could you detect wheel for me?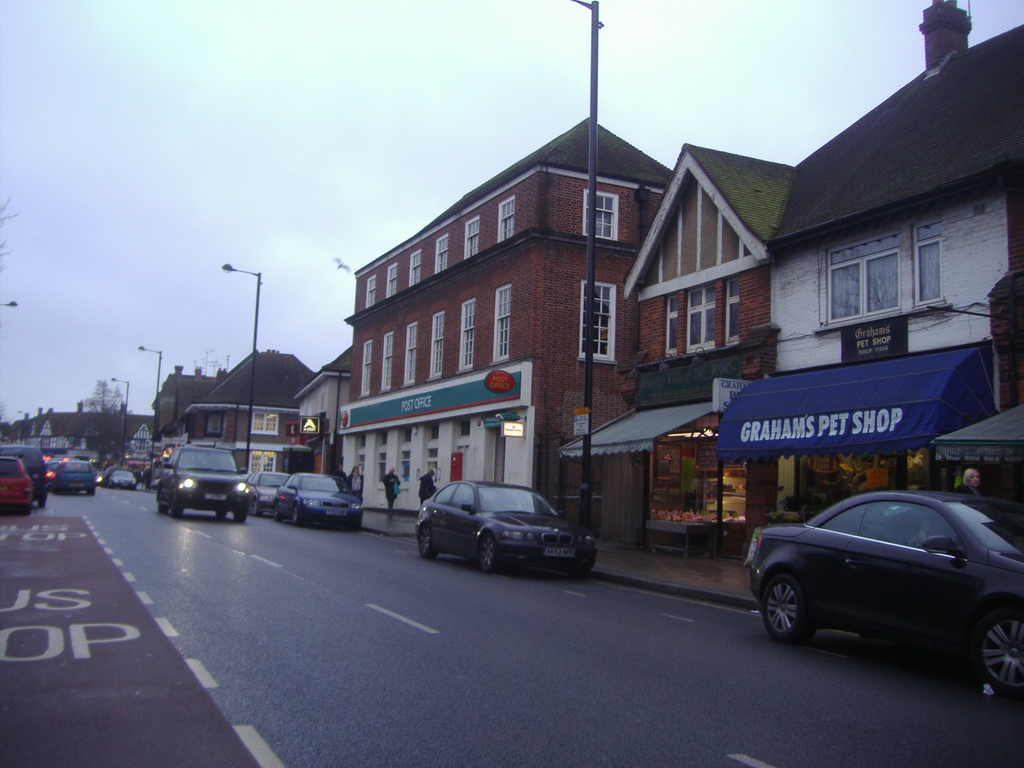
Detection result: x1=979, y1=609, x2=1023, y2=693.
